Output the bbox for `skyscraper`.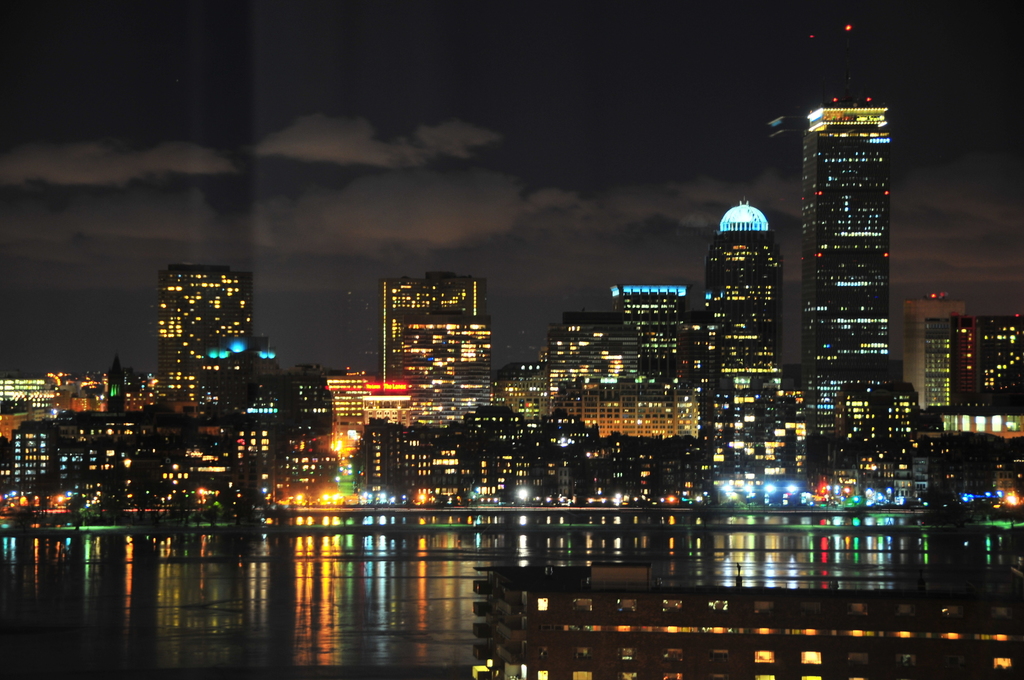
612, 280, 689, 385.
